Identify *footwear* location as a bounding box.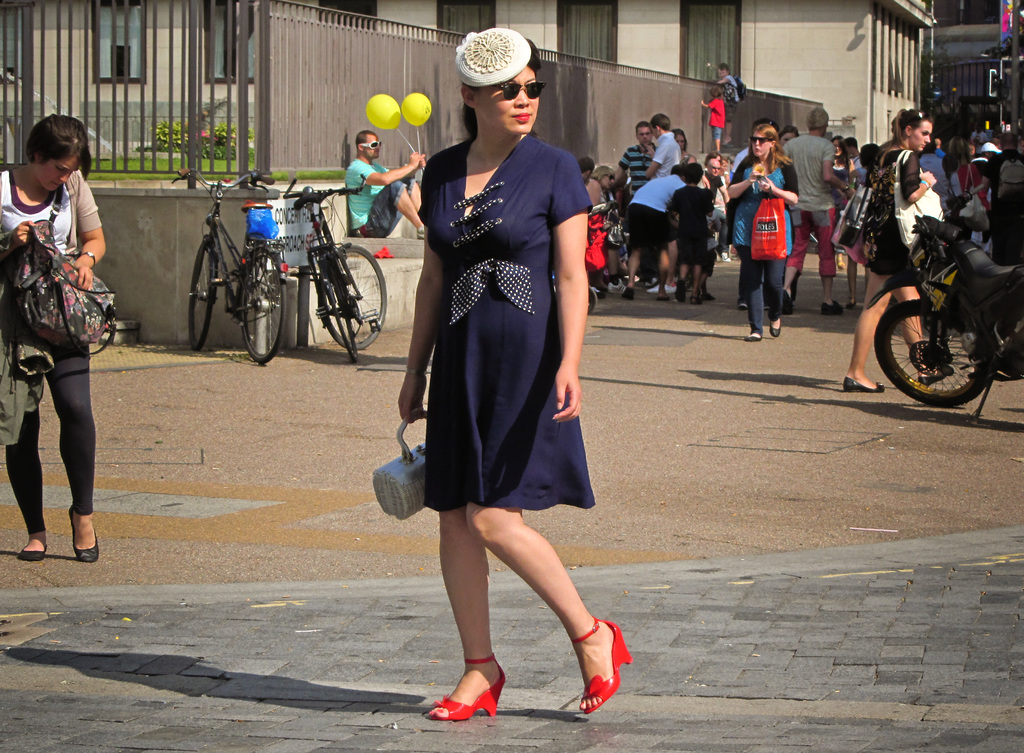
l=743, t=332, r=764, b=343.
